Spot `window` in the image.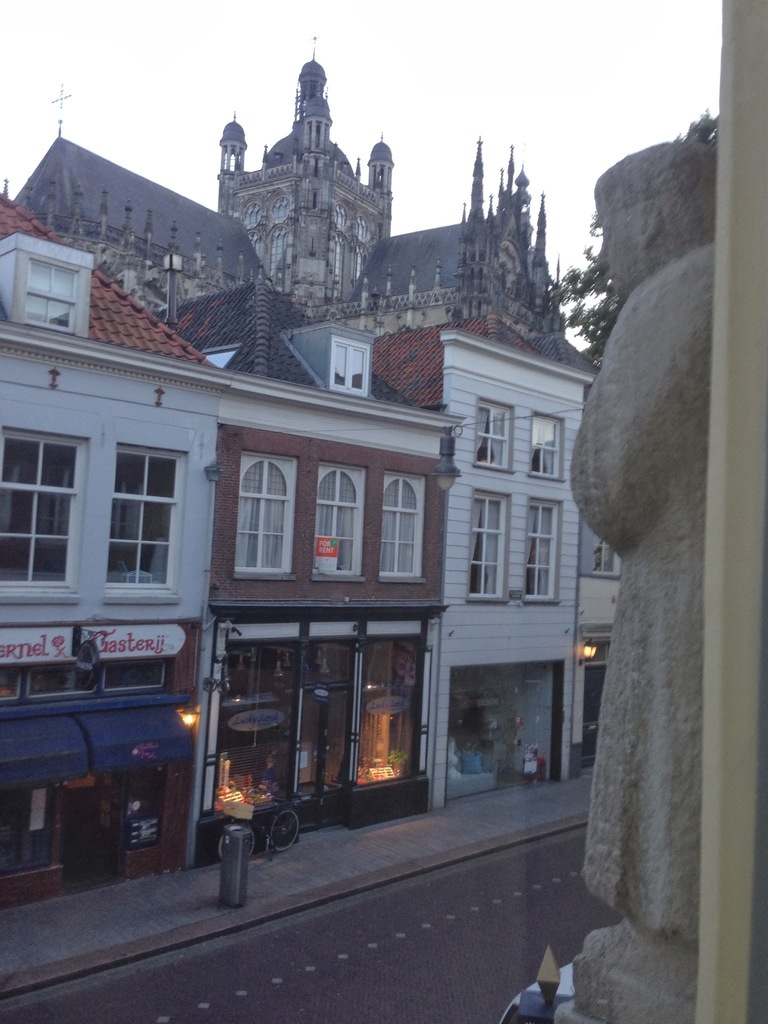
`window` found at (124,757,166,847).
